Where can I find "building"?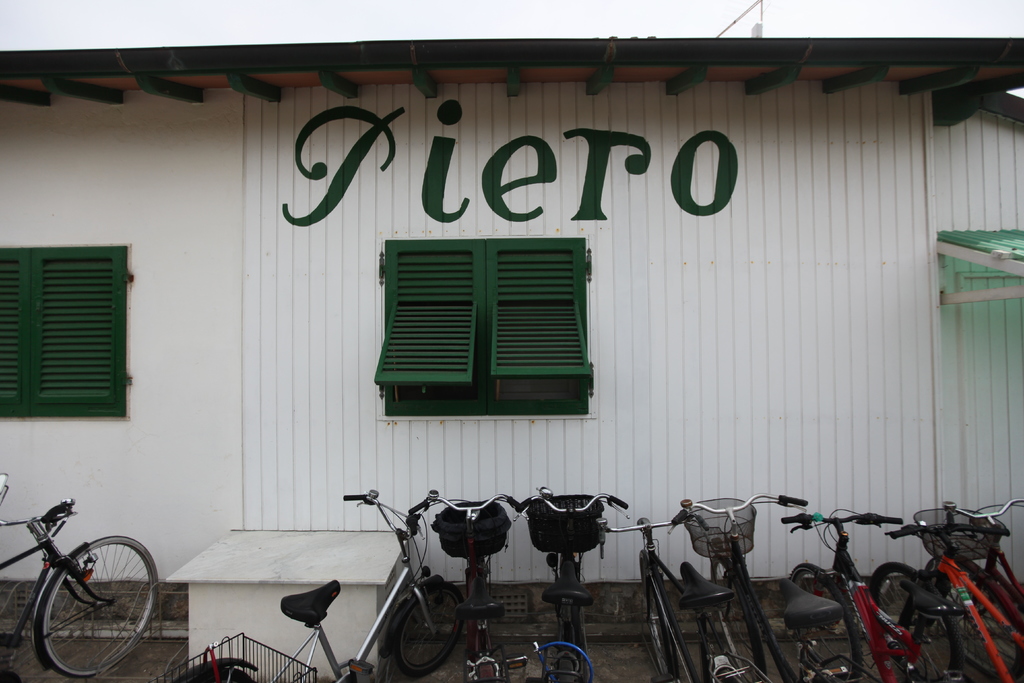
You can find it at pyautogui.locateOnScreen(0, 0, 1023, 598).
